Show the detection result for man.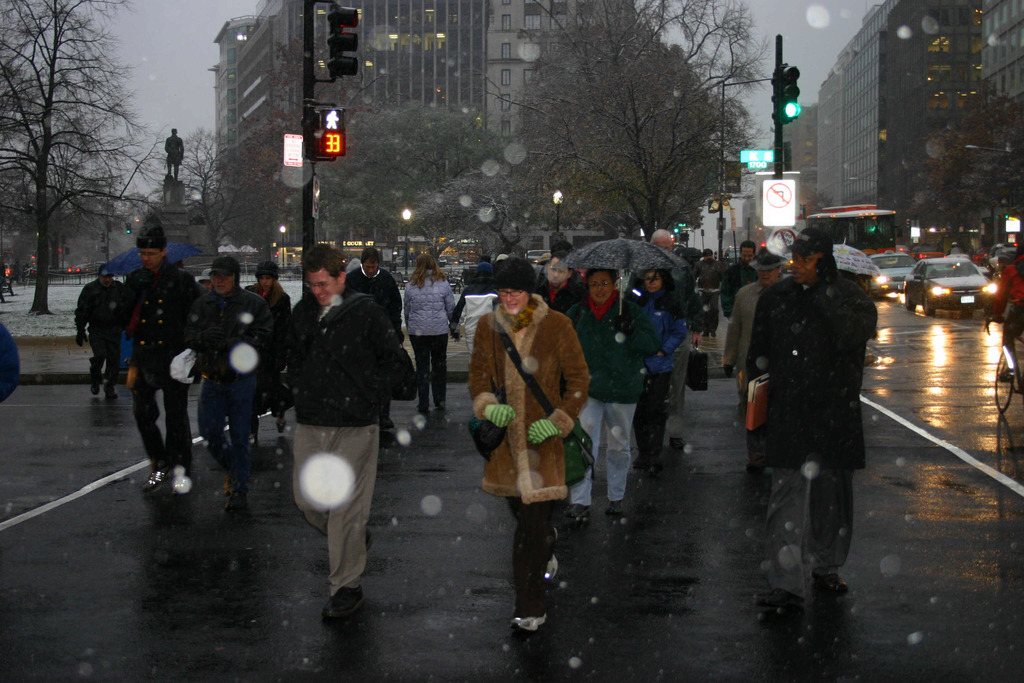
detection(184, 261, 276, 514).
